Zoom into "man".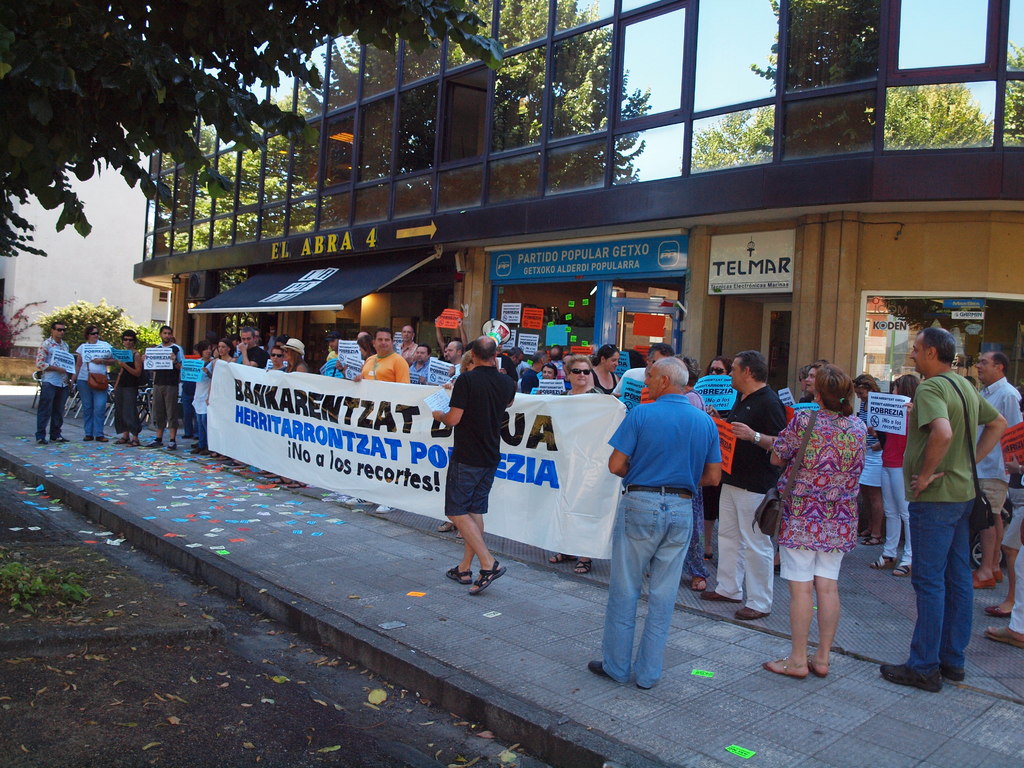
Zoom target: locate(970, 351, 1023, 589).
